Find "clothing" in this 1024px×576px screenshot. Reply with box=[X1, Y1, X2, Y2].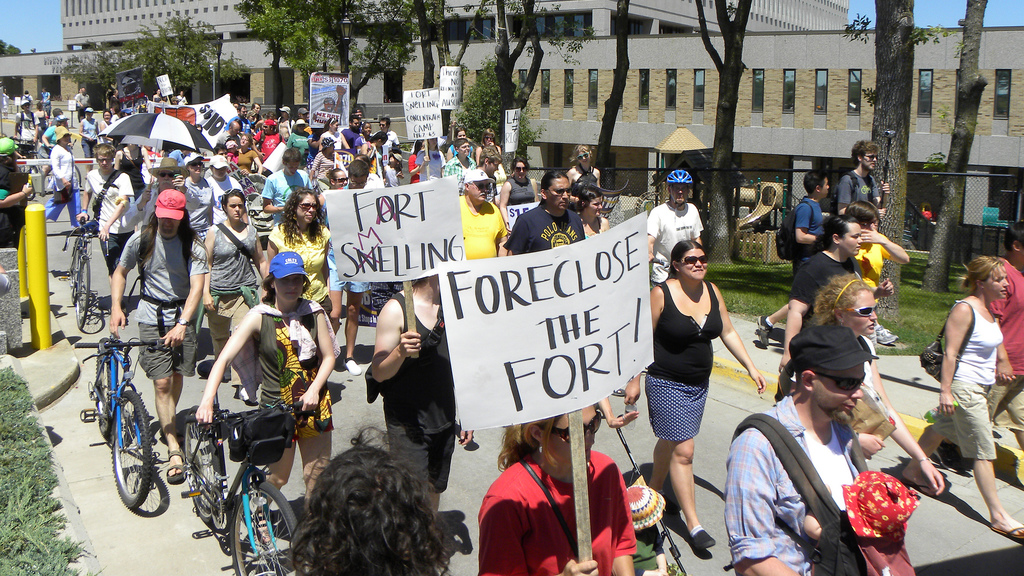
box=[792, 193, 826, 261].
